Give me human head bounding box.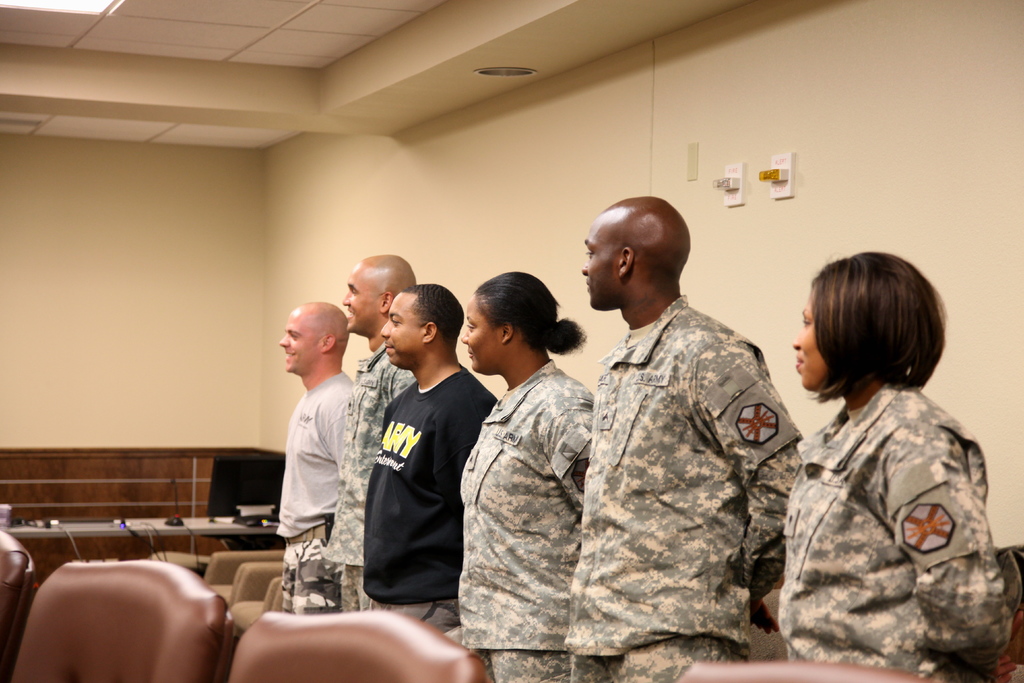
[578, 193, 698, 327].
